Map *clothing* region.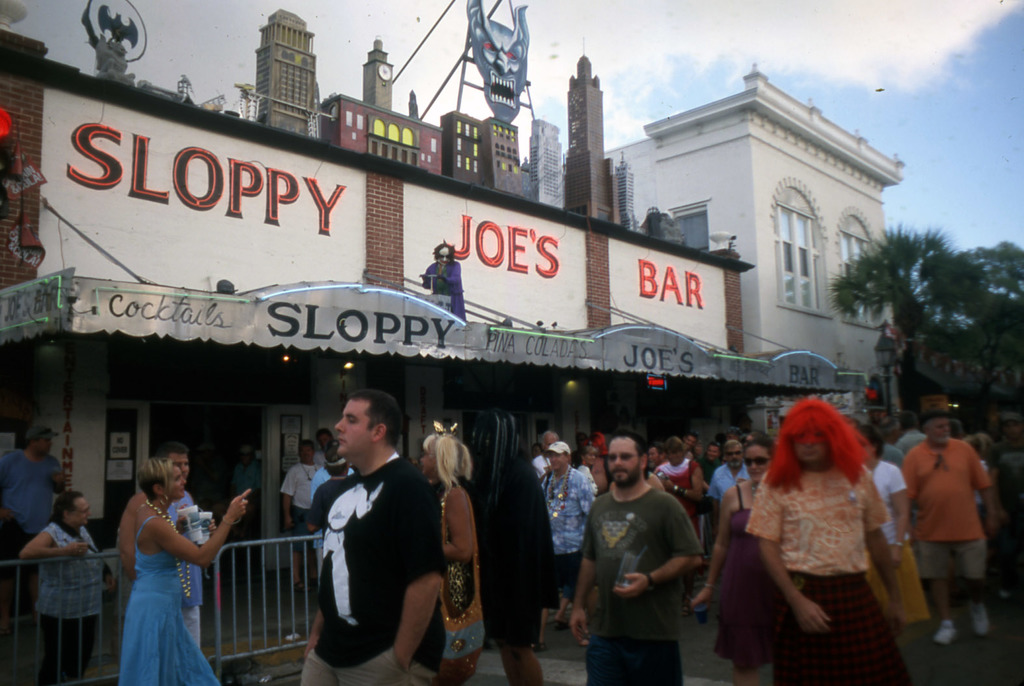
Mapped to [422, 260, 464, 321].
